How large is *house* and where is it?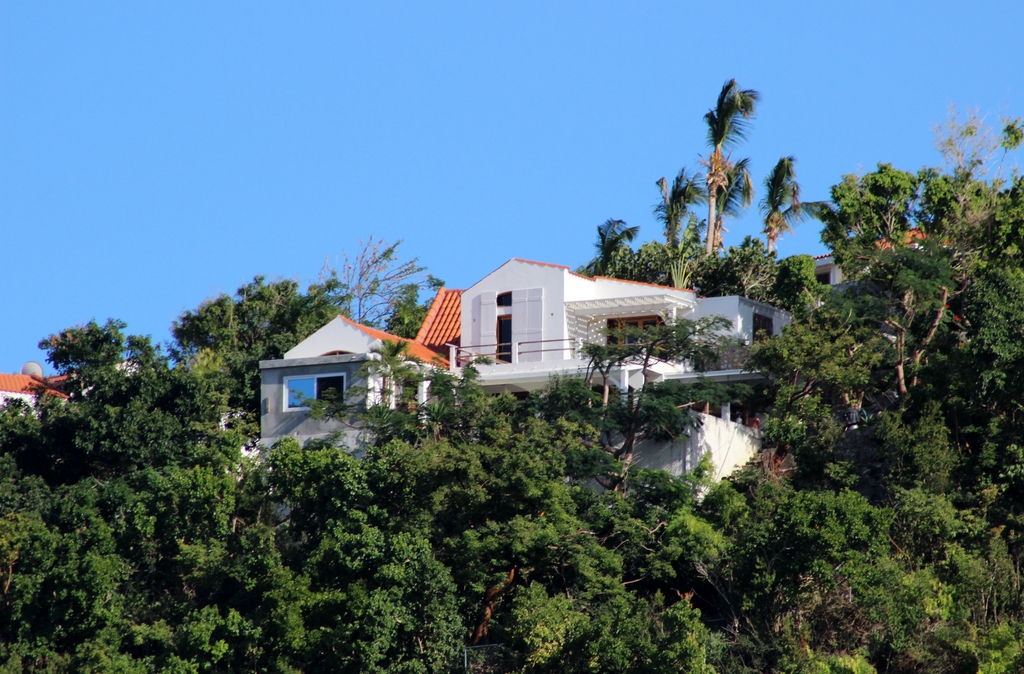
Bounding box: rect(218, 311, 460, 472).
